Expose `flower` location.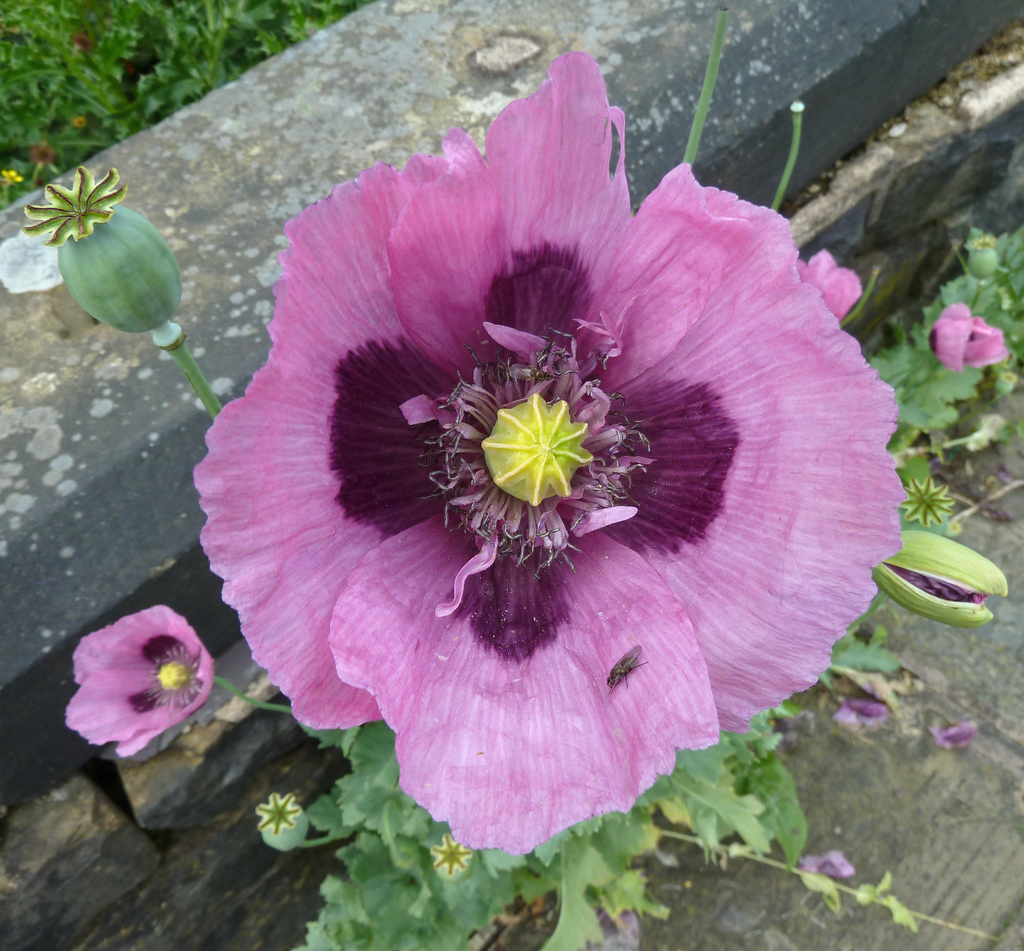
Exposed at (left=896, top=476, right=955, bottom=529).
